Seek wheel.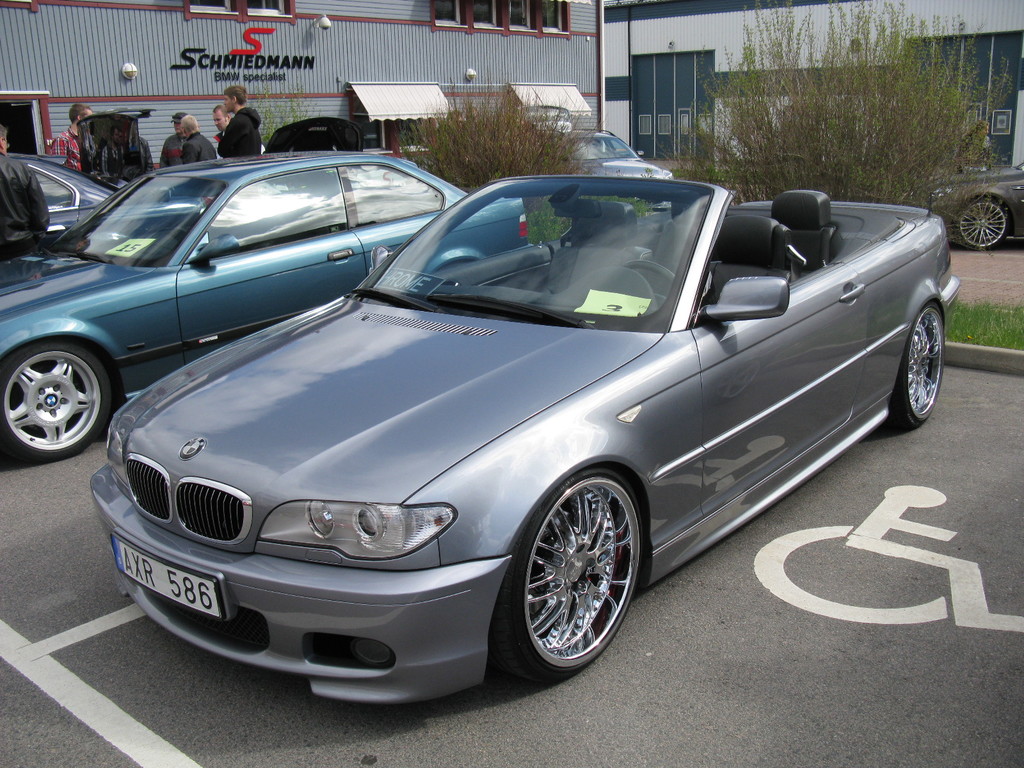
x1=501, y1=463, x2=656, y2=683.
